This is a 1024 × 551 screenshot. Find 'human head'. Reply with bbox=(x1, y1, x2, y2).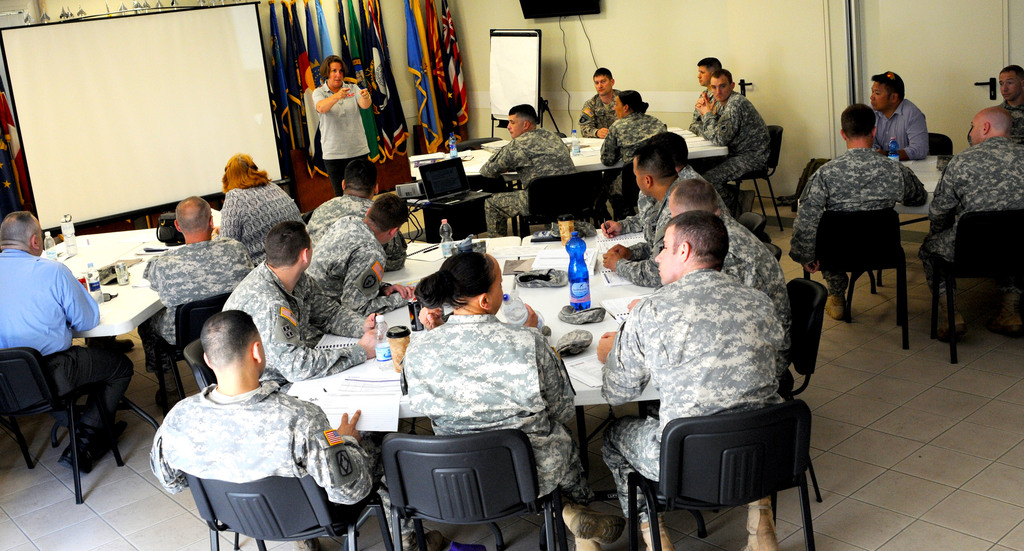
bbox=(505, 103, 539, 142).
